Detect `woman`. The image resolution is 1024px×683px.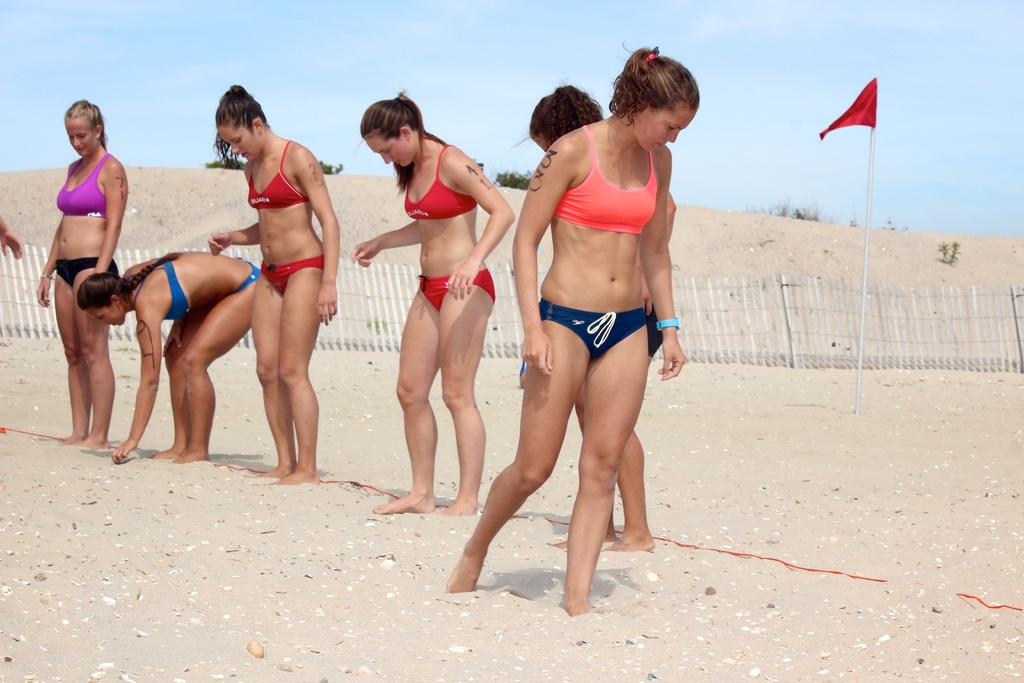
(x1=76, y1=252, x2=260, y2=472).
